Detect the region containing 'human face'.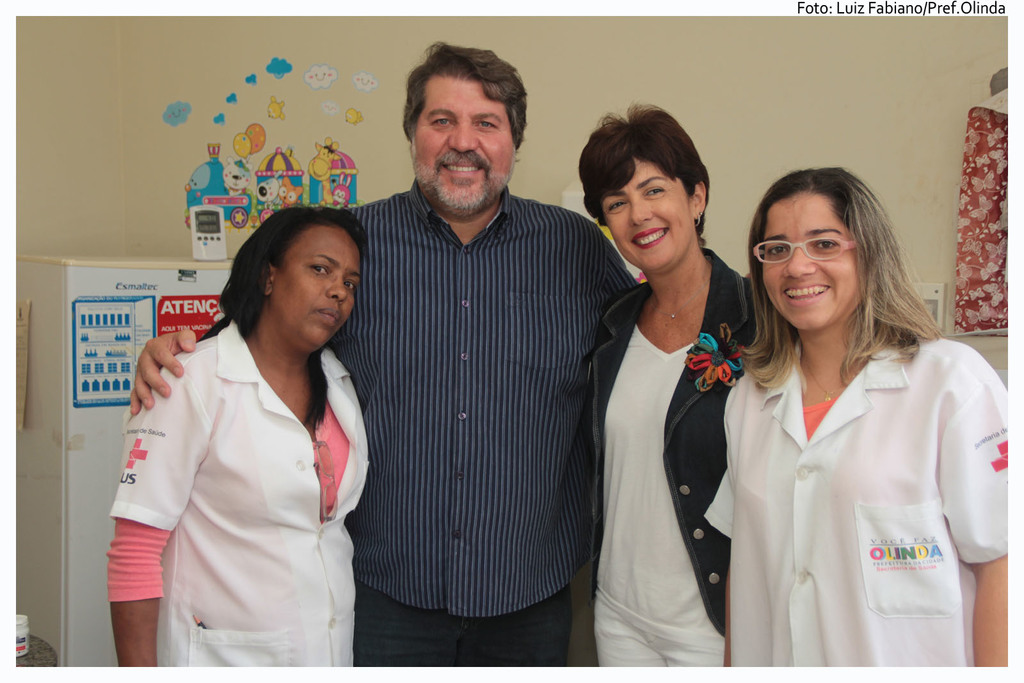
(left=414, top=81, right=515, bottom=218).
